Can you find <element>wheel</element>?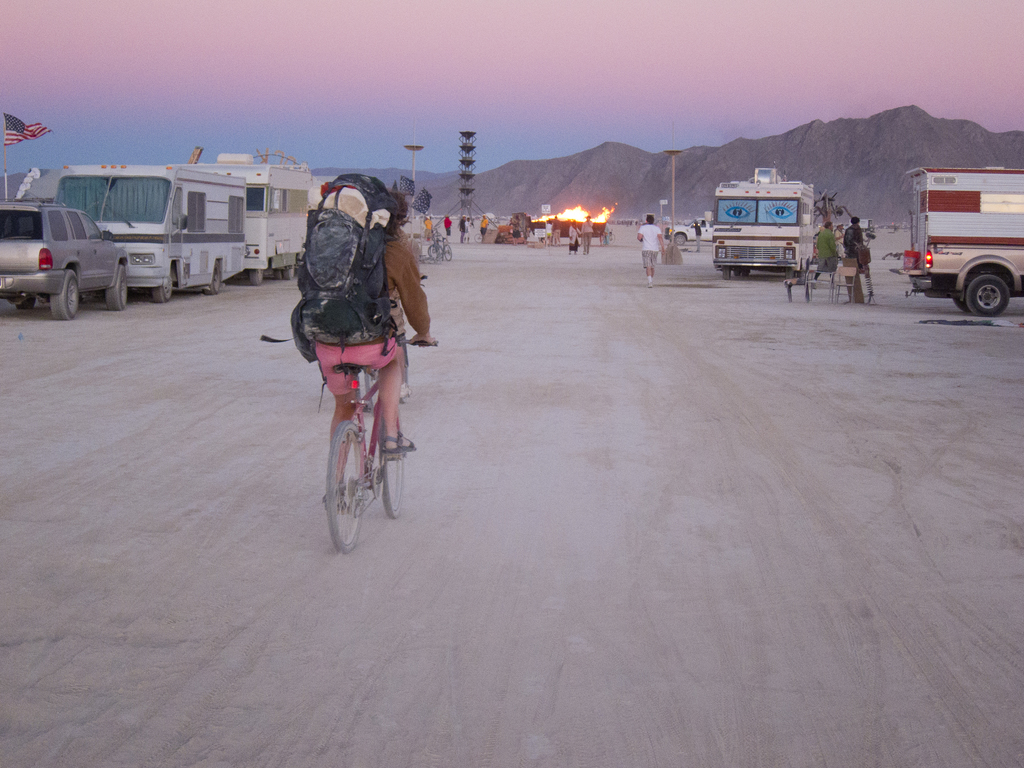
Yes, bounding box: detection(954, 297, 970, 312).
